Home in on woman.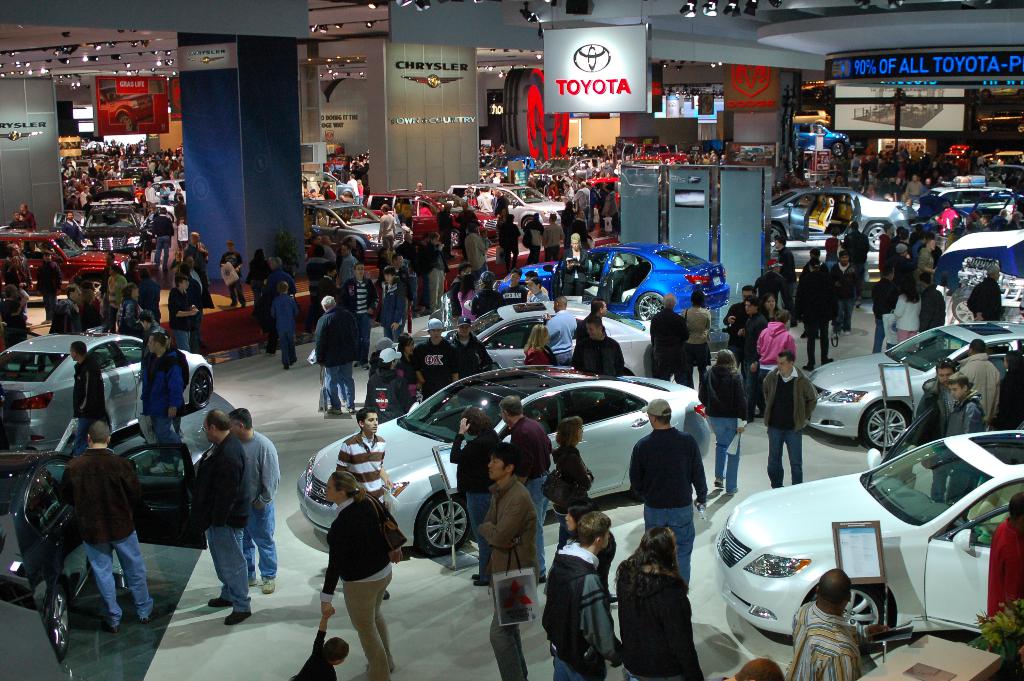
Homed in at {"left": 893, "top": 275, "right": 920, "bottom": 350}.
